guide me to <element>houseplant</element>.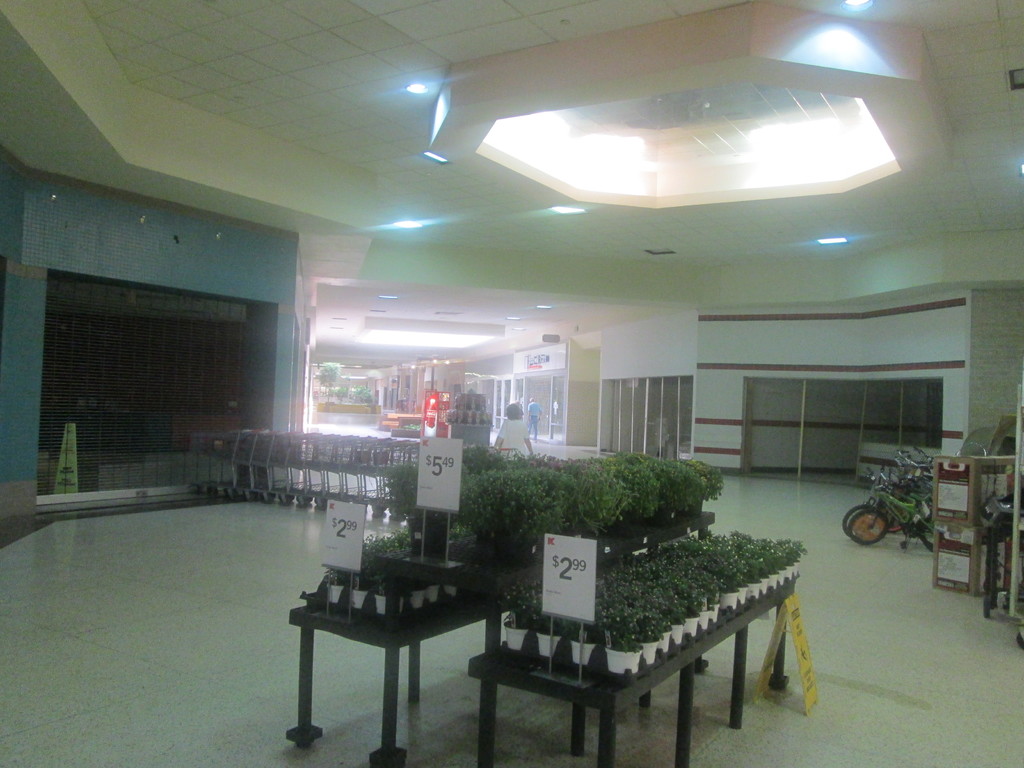
Guidance: 500, 570, 529, 648.
